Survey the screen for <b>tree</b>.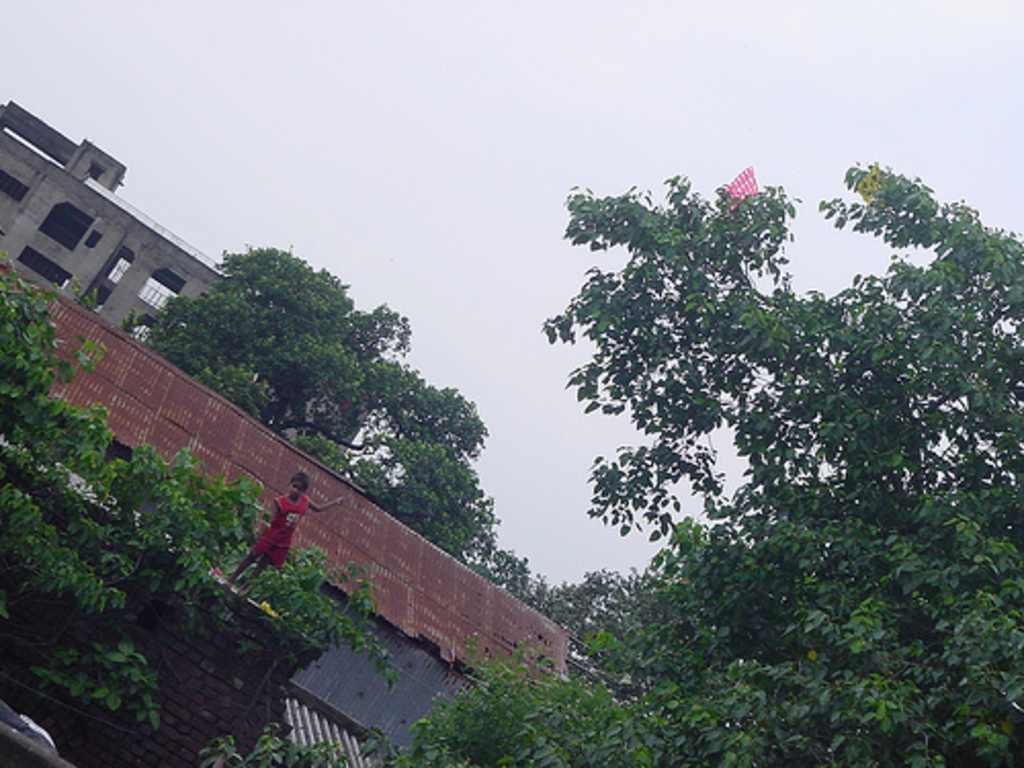
Survey found: 205:168:1018:766.
